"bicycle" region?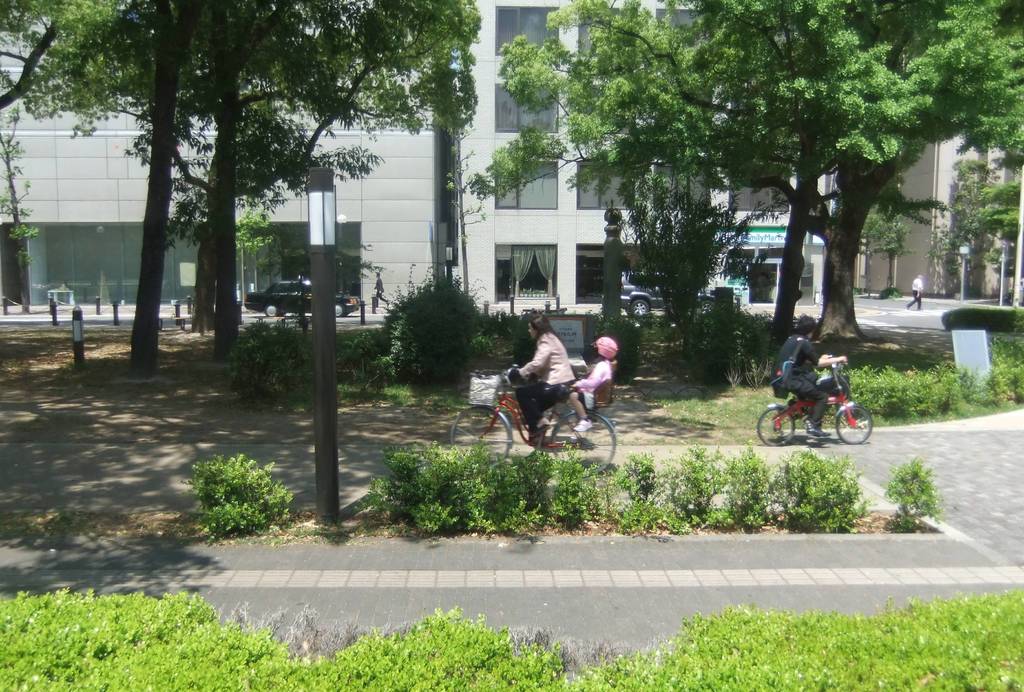
<region>757, 356, 873, 447</region>
